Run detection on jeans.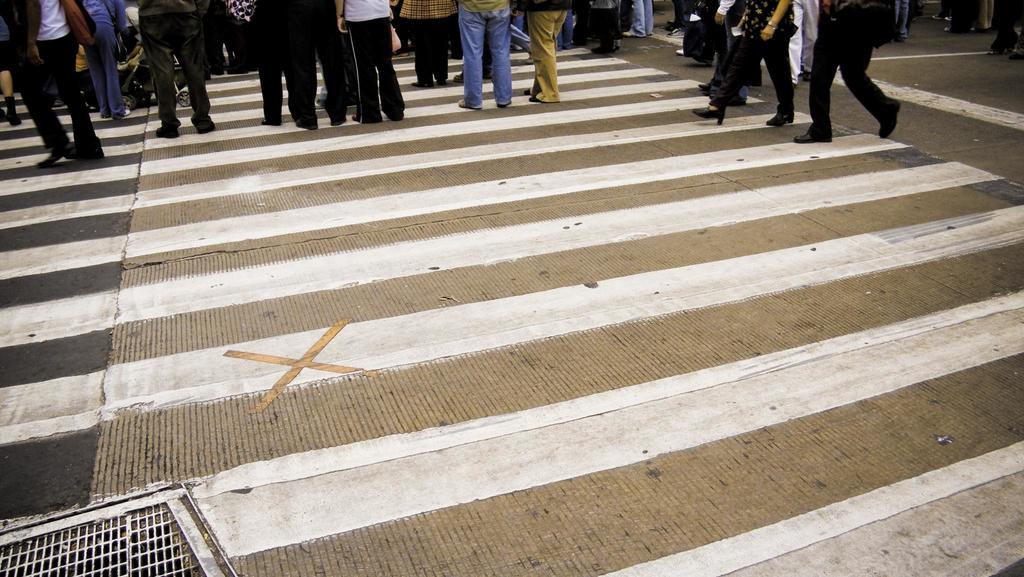
Result: rect(142, 13, 219, 141).
